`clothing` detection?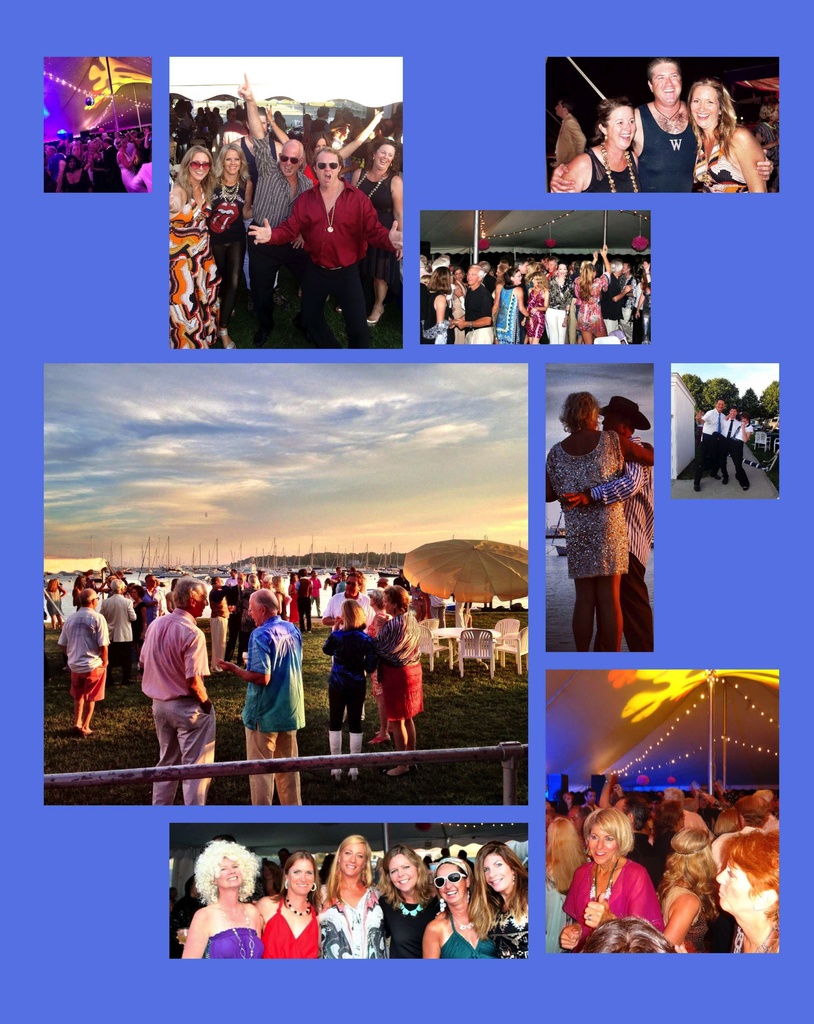
x1=544, y1=428, x2=632, y2=574
